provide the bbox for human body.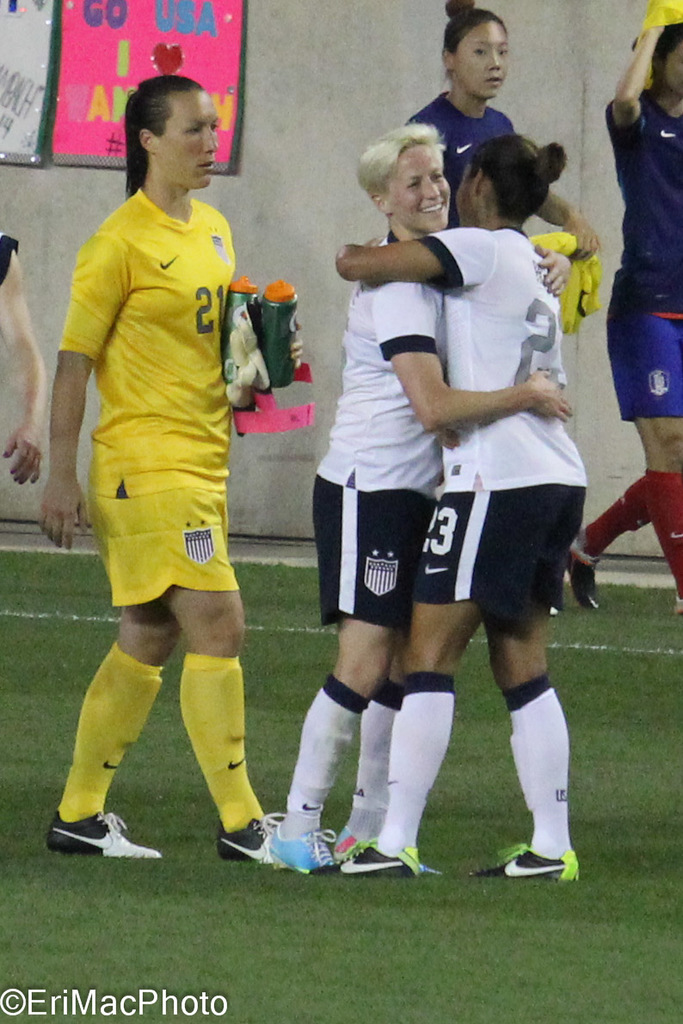
{"left": 334, "top": 222, "right": 581, "bottom": 880}.
